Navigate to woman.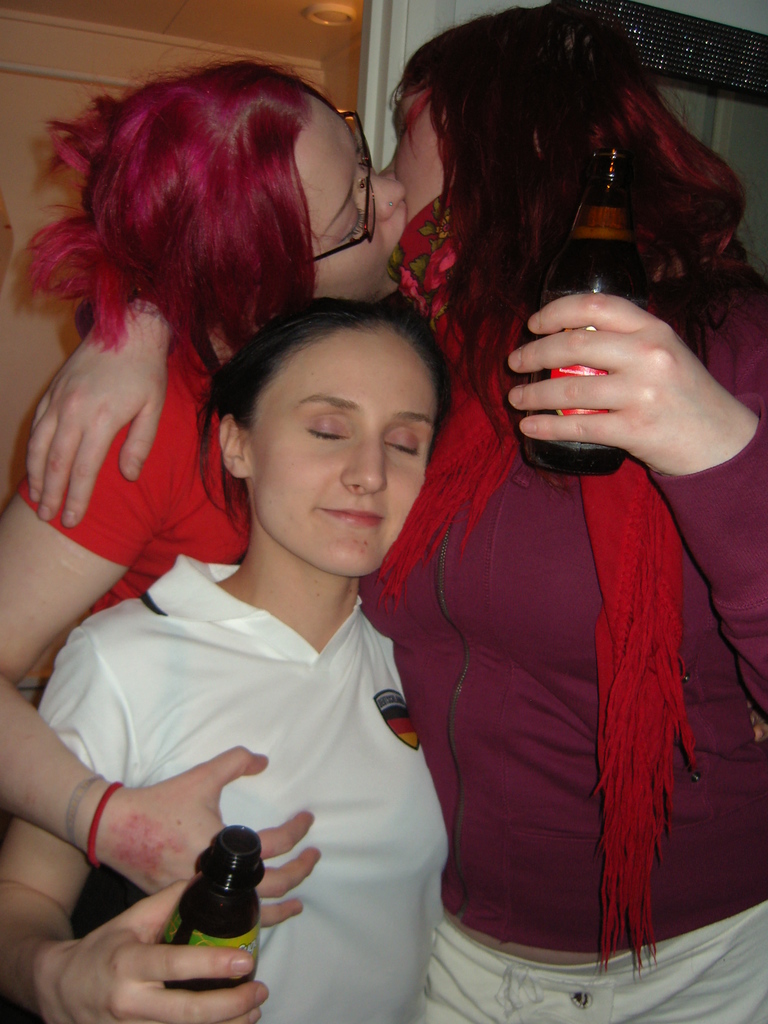
Navigation target: pyautogui.locateOnScreen(0, 45, 413, 939).
